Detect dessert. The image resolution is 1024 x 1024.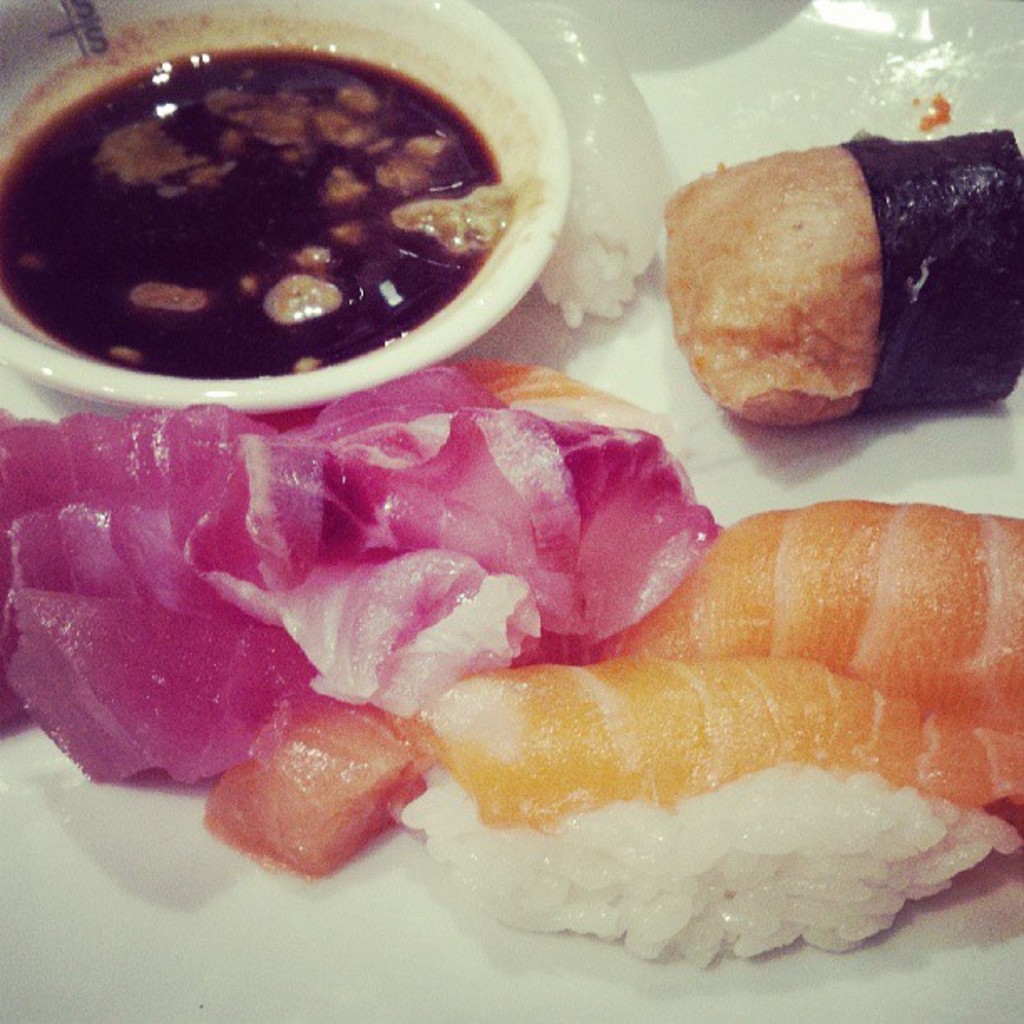
614,492,1022,718.
